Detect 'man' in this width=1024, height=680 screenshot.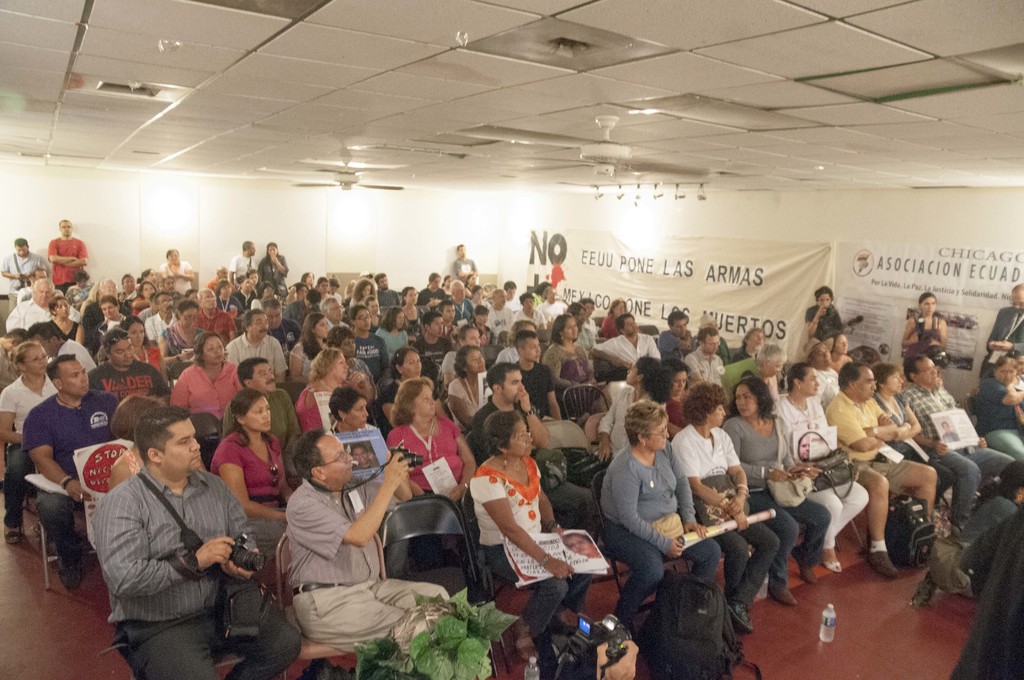
Detection: [482, 287, 518, 339].
